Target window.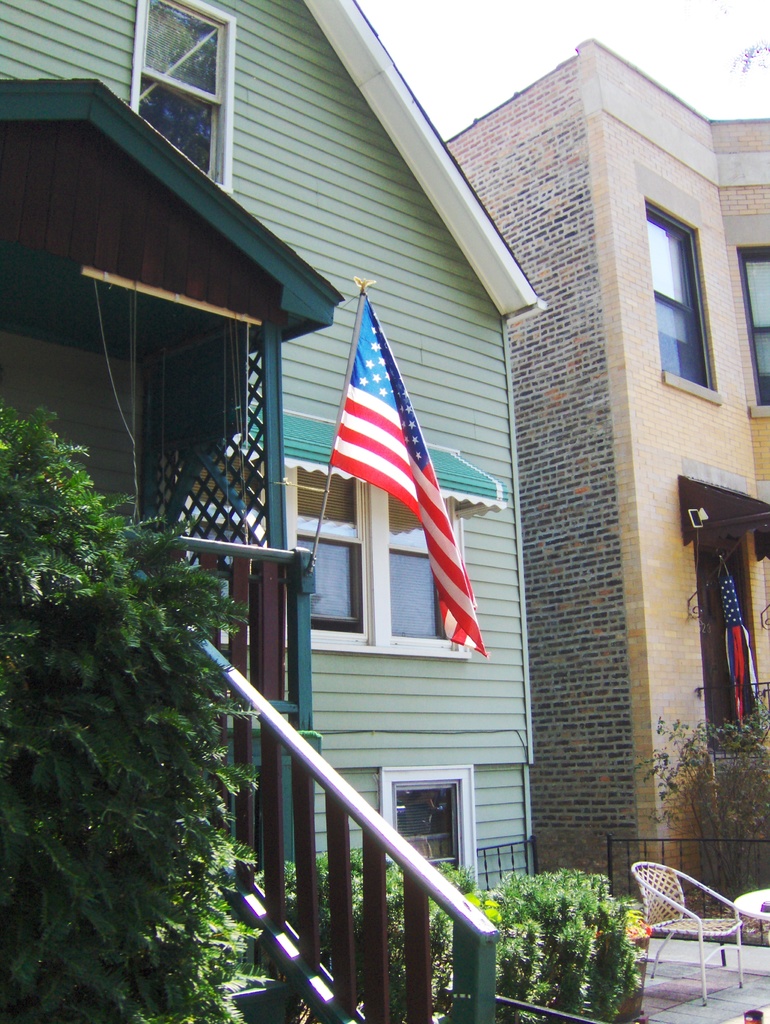
Target region: <bbox>690, 524, 760, 739</bbox>.
